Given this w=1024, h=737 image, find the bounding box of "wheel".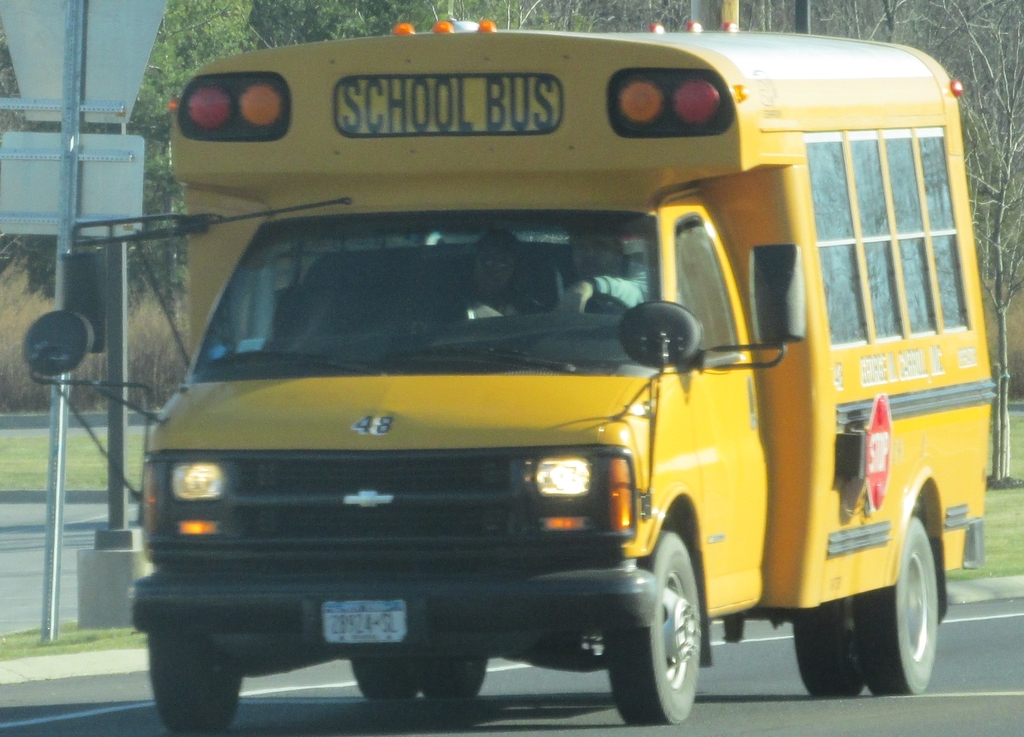
select_region(417, 660, 488, 699).
